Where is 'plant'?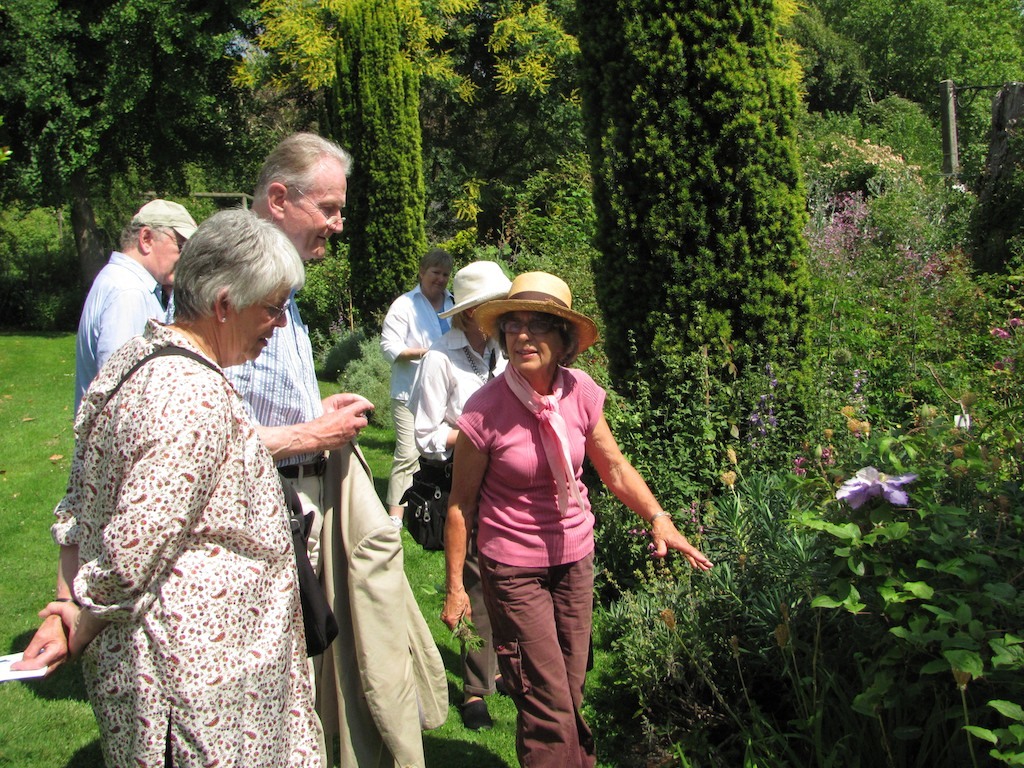
locate(311, 303, 379, 381).
